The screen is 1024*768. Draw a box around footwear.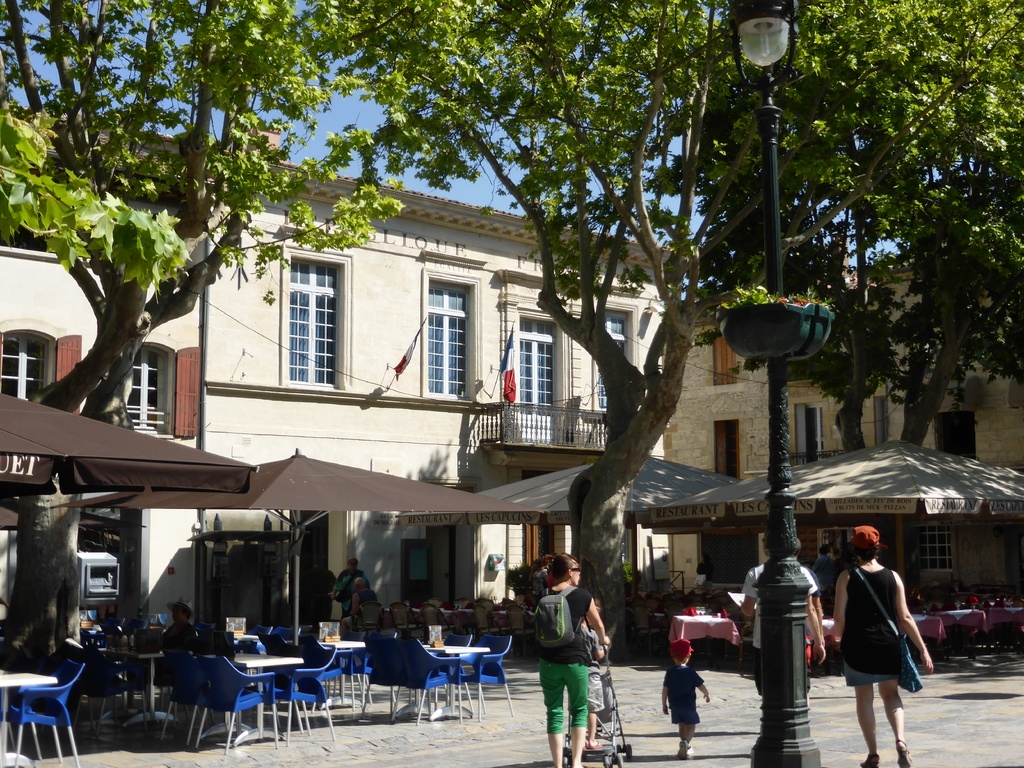
{"x1": 861, "y1": 753, "x2": 880, "y2": 767}.
